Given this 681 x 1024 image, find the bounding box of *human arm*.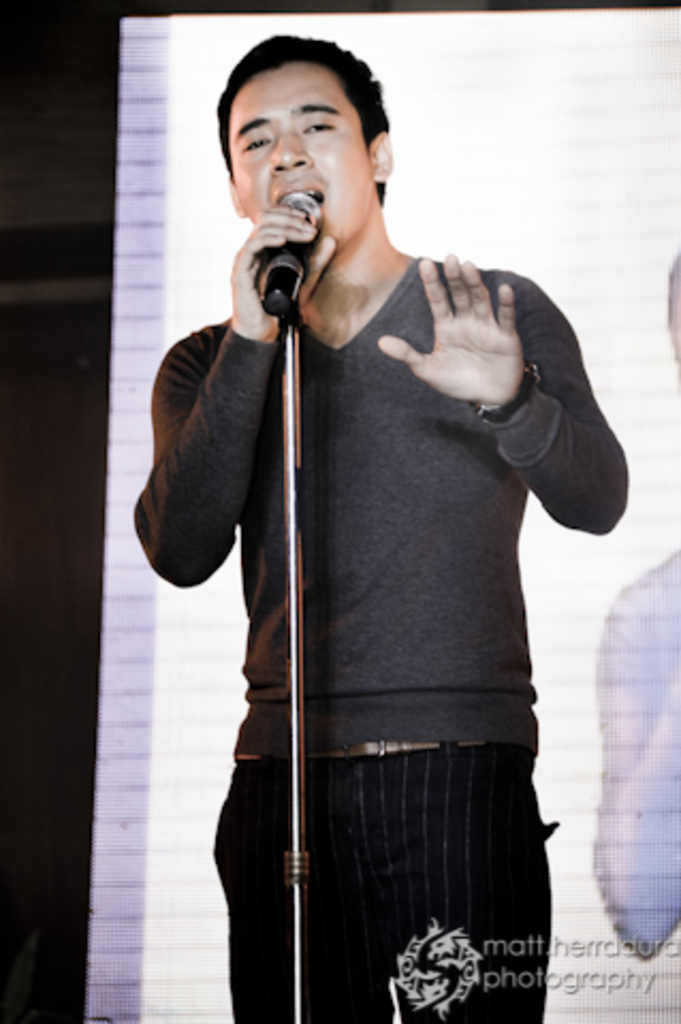
x1=395, y1=241, x2=621, y2=553.
